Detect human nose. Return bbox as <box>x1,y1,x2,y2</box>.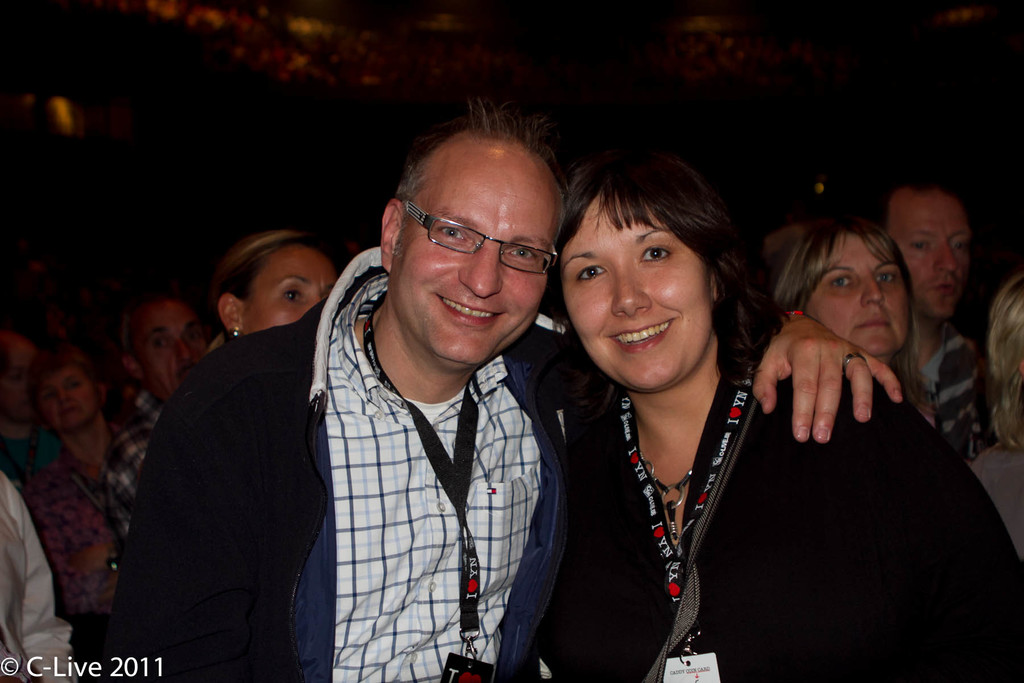
<box>457,239,508,298</box>.
